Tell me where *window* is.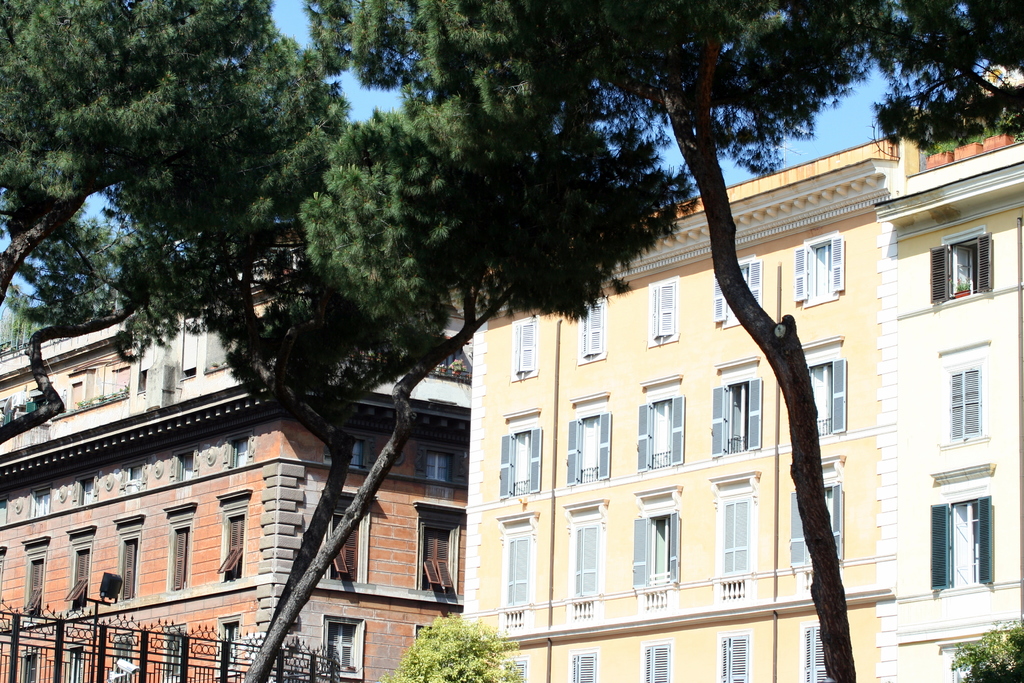
*window* is at [left=945, top=363, right=981, bottom=442].
